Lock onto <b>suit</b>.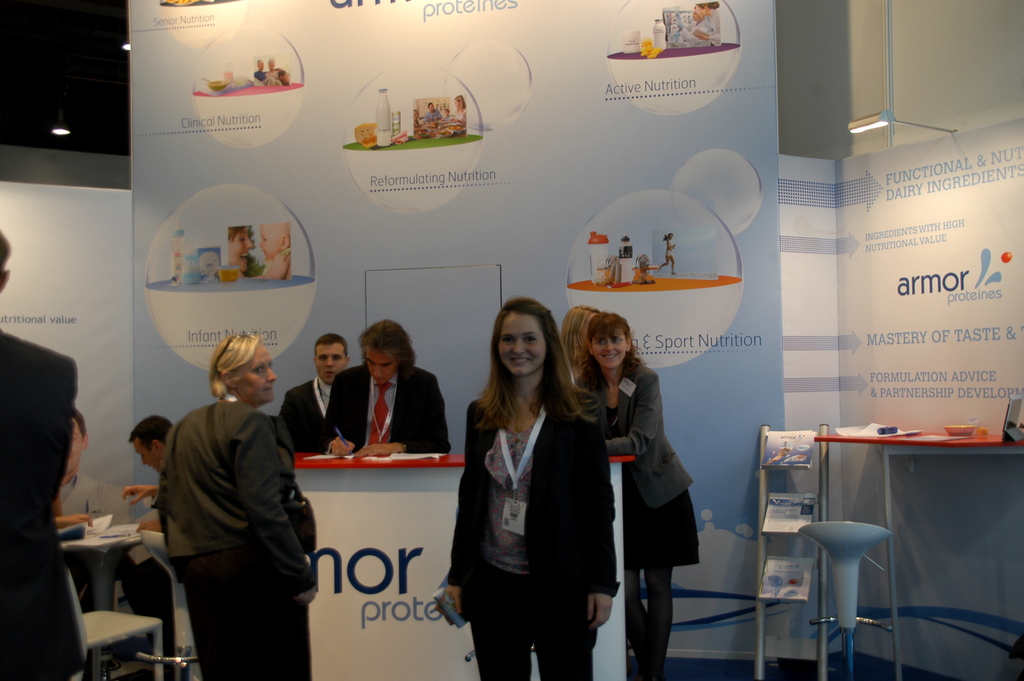
Locked: 146/347/326/667.
